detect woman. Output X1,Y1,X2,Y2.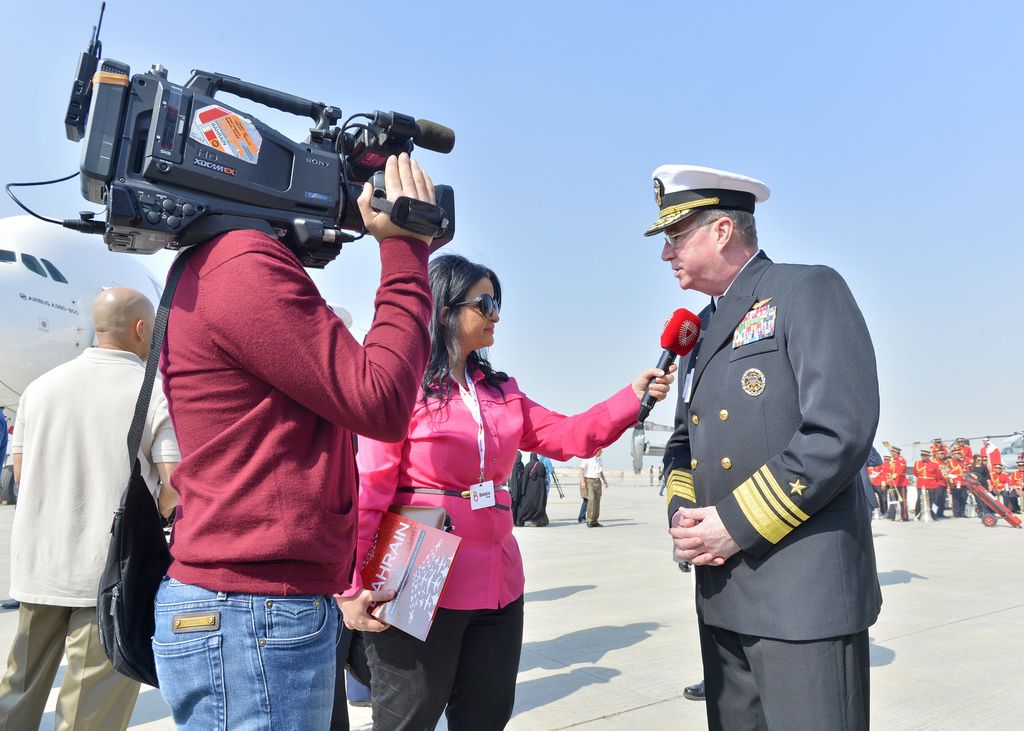
513,450,525,517.
